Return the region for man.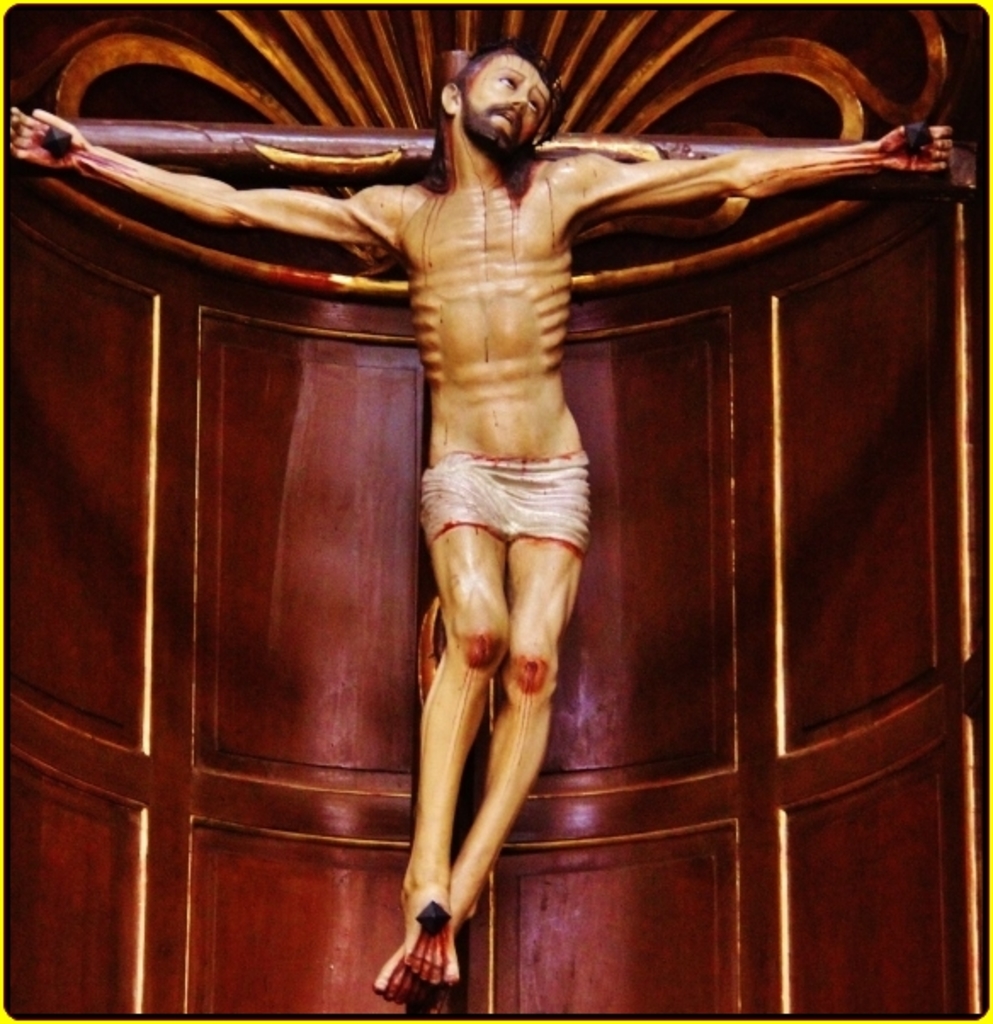
left=0, top=39, right=949, bottom=1012.
